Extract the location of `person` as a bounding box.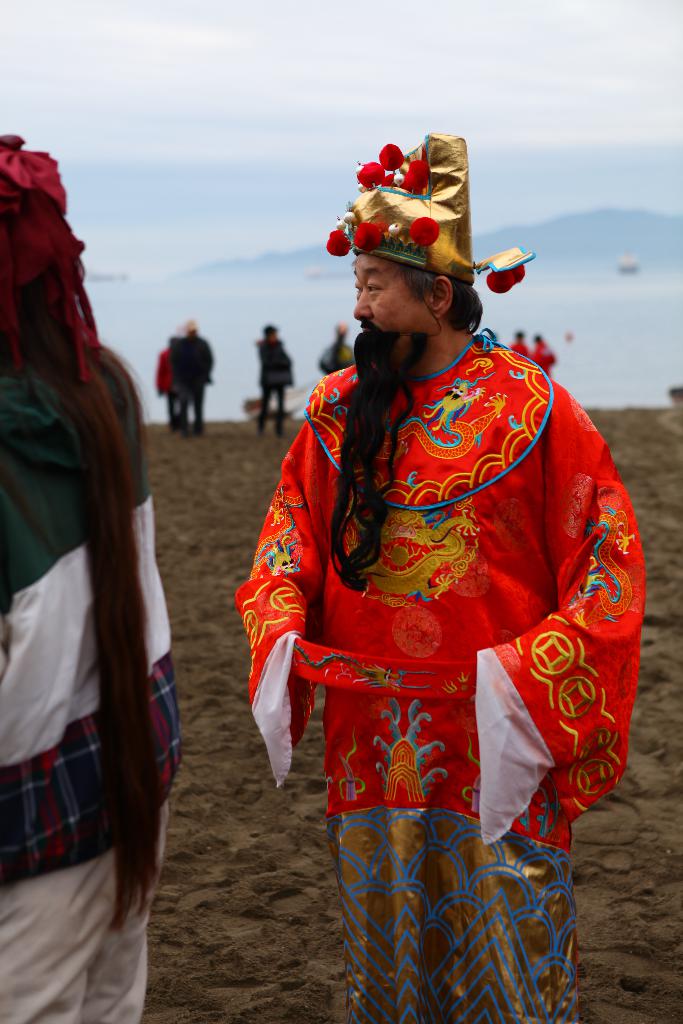
<region>248, 143, 639, 1015</region>.
